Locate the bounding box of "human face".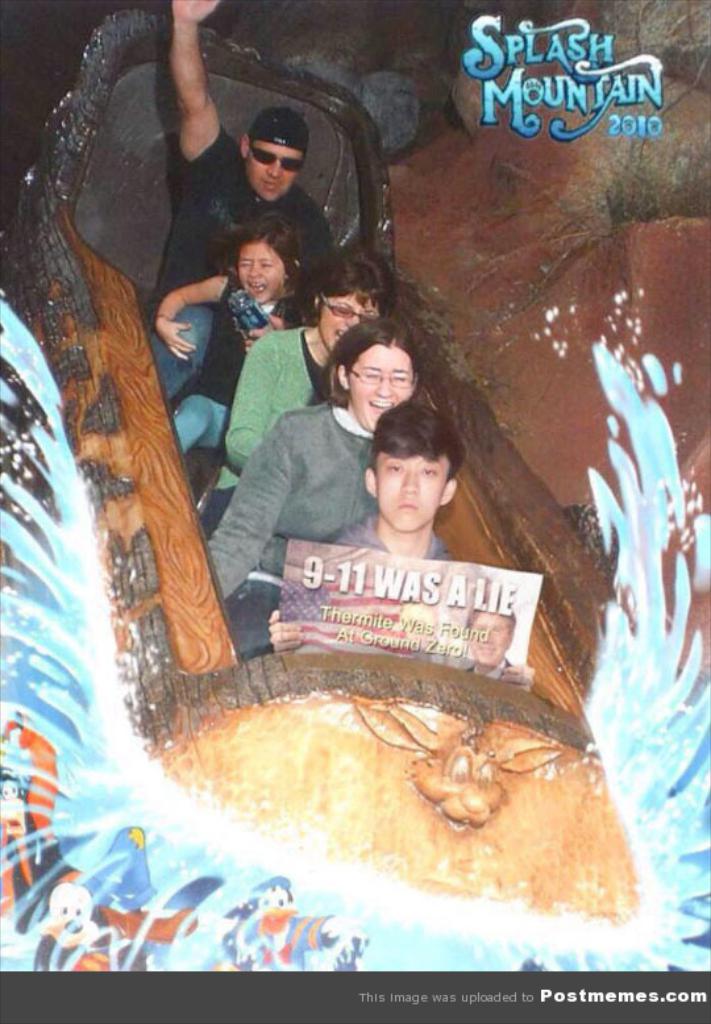
Bounding box: detection(374, 451, 457, 536).
